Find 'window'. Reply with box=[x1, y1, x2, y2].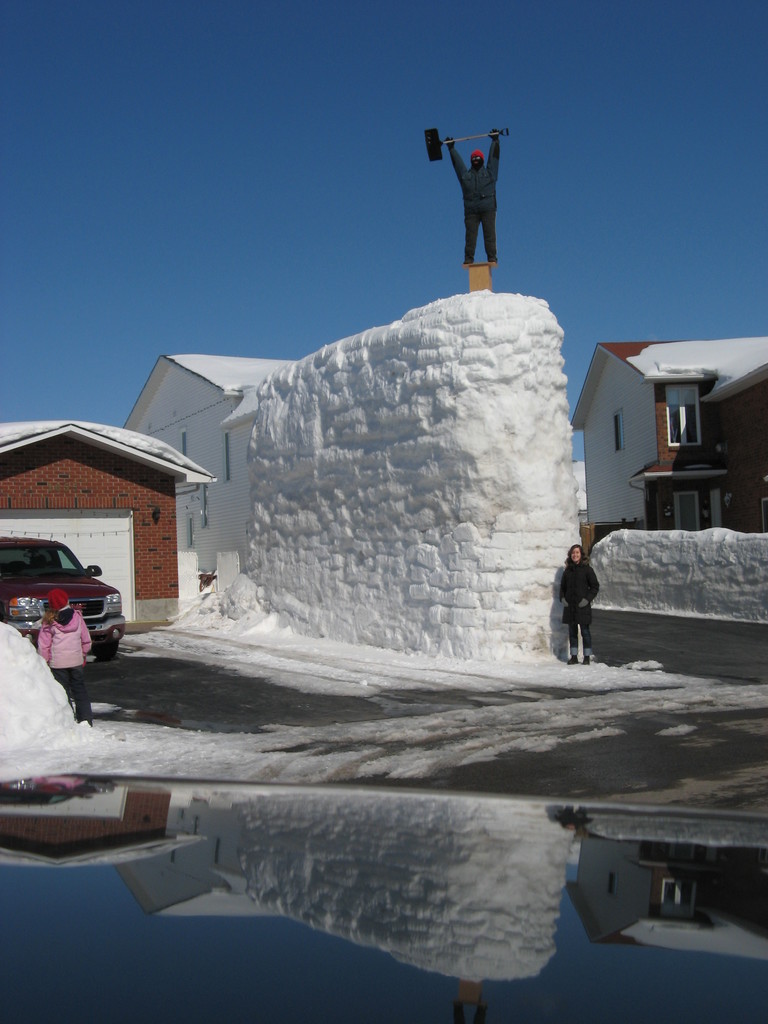
box=[610, 410, 625, 458].
